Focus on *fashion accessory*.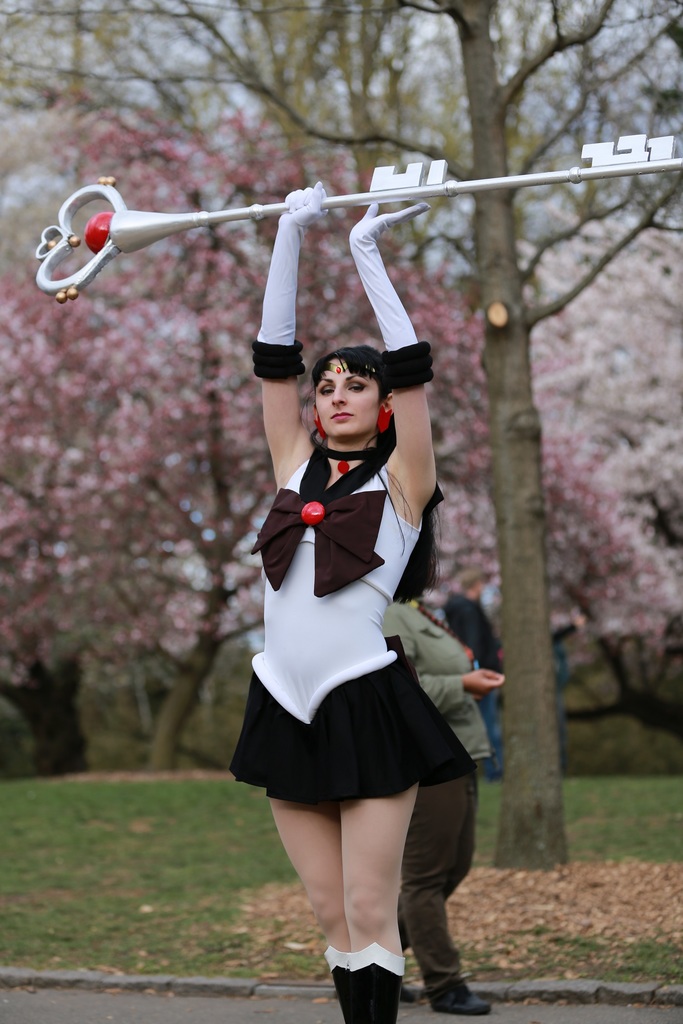
Focused at crop(377, 401, 395, 436).
